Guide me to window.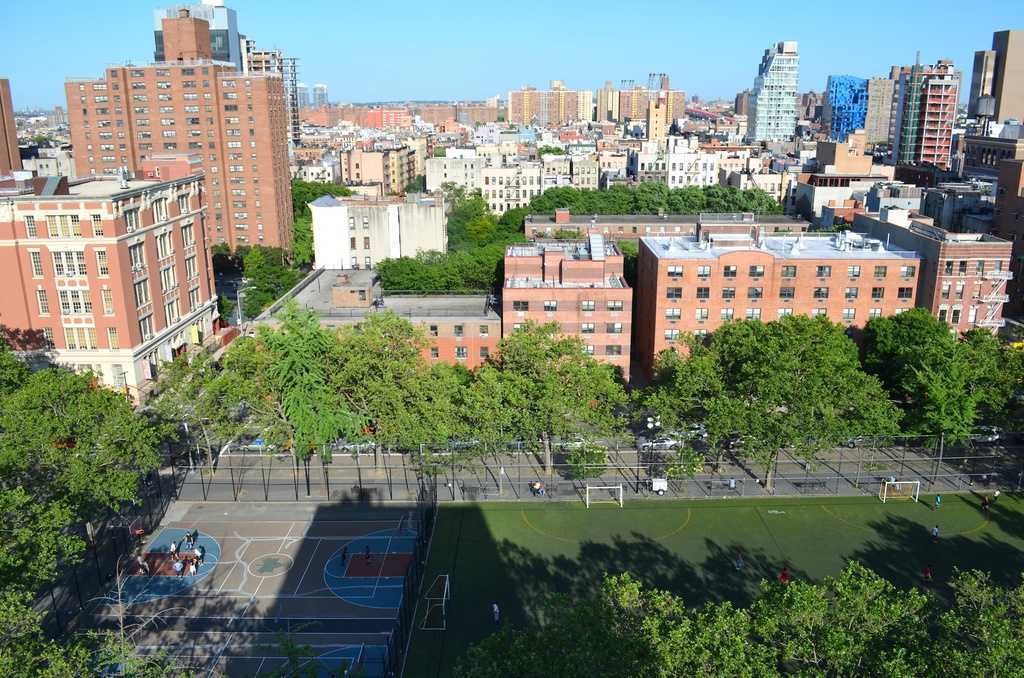
Guidance: [left=667, top=263, right=685, bottom=275].
